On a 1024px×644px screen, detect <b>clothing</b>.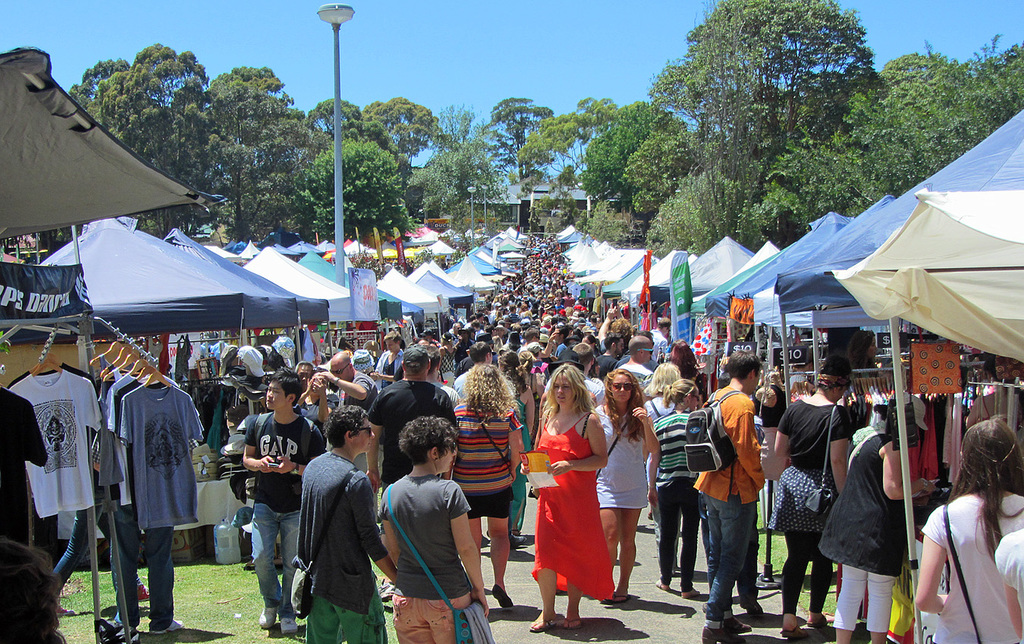
select_region(622, 356, 659, 385).
